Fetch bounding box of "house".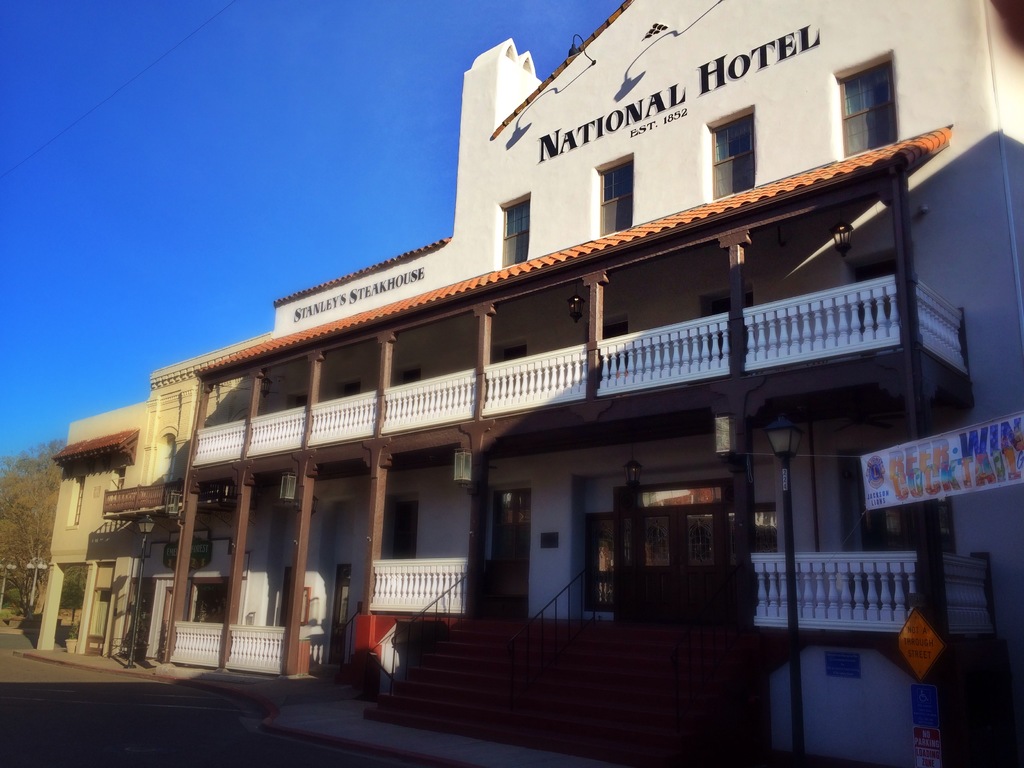
Bbox: bbox=(29, 397, 148, 658).
